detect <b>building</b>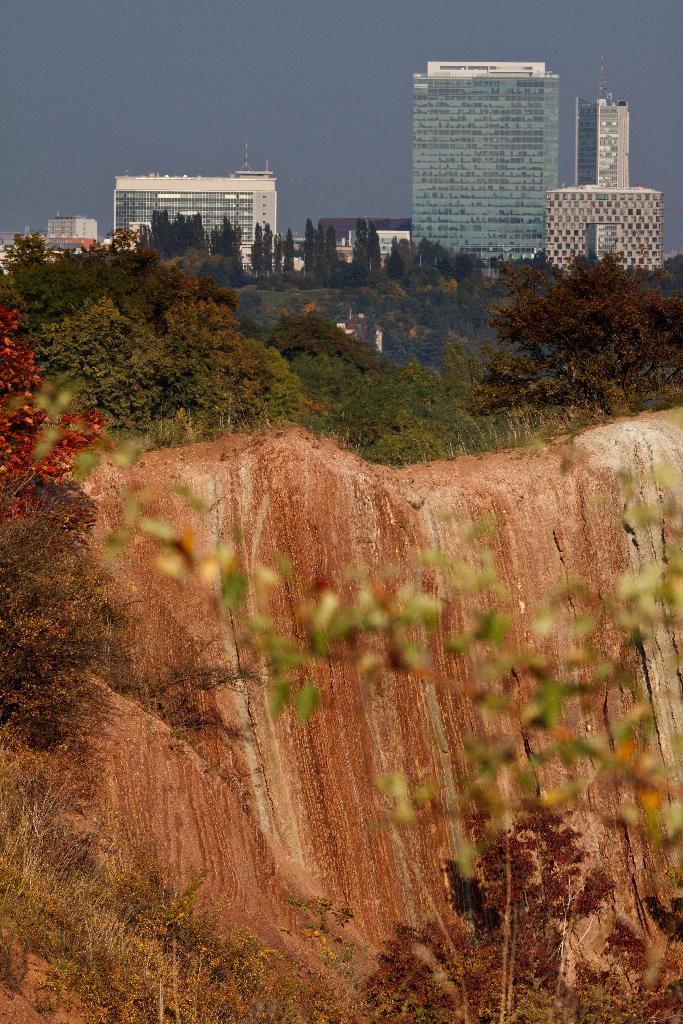
[32, 220, 95, 259]
